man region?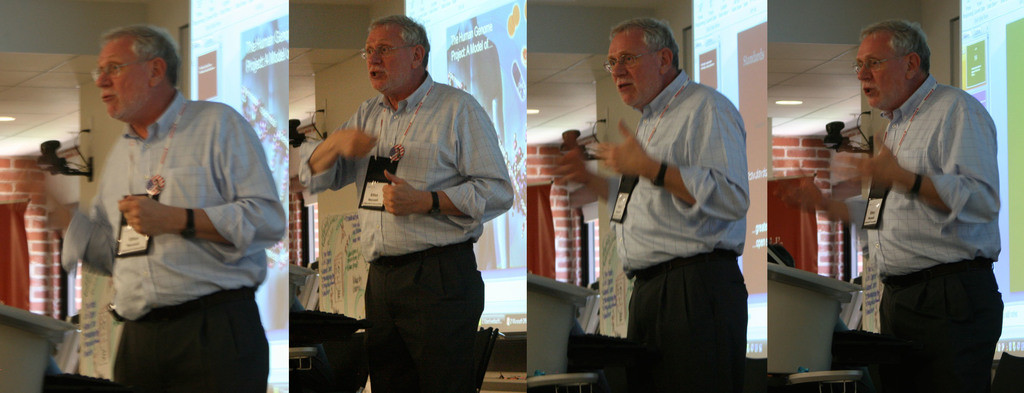
region(547, 16, 751, 392)
